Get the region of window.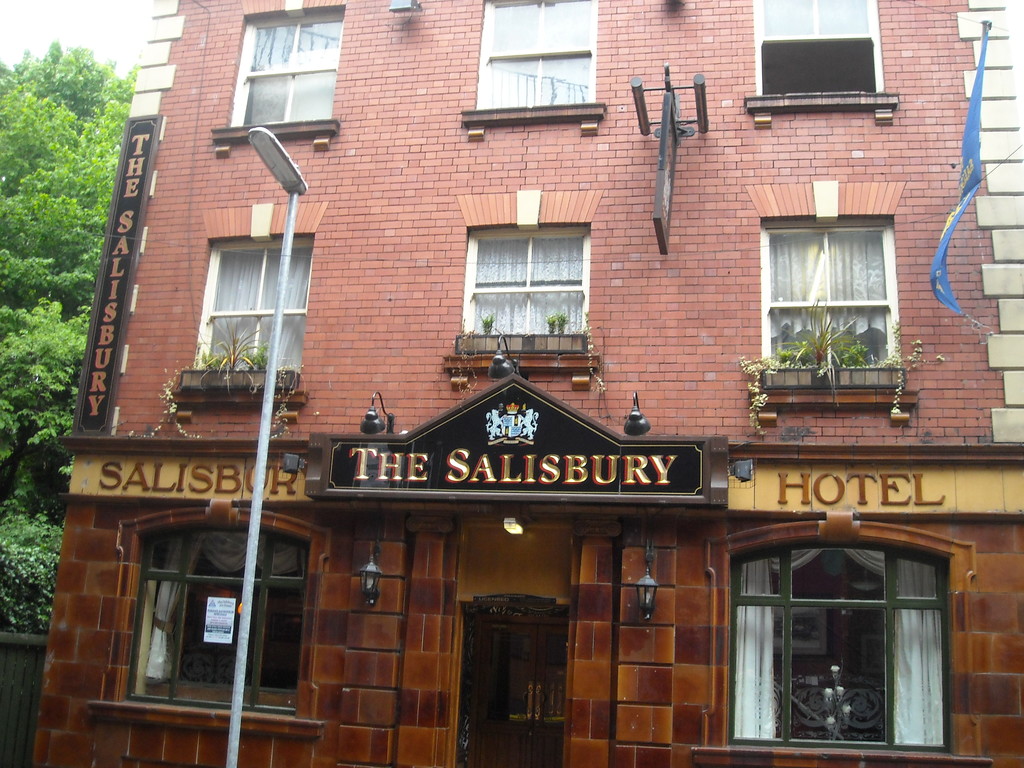
box=[442, 188, 605, 388].
